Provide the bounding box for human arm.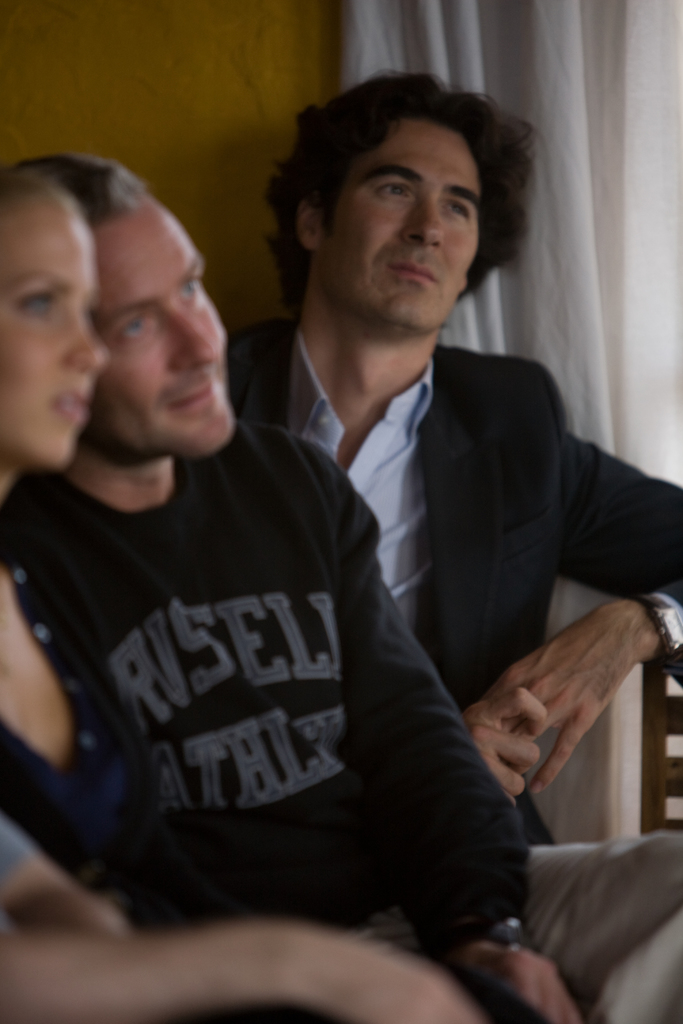
crop(318, 442, 595, 1021).
